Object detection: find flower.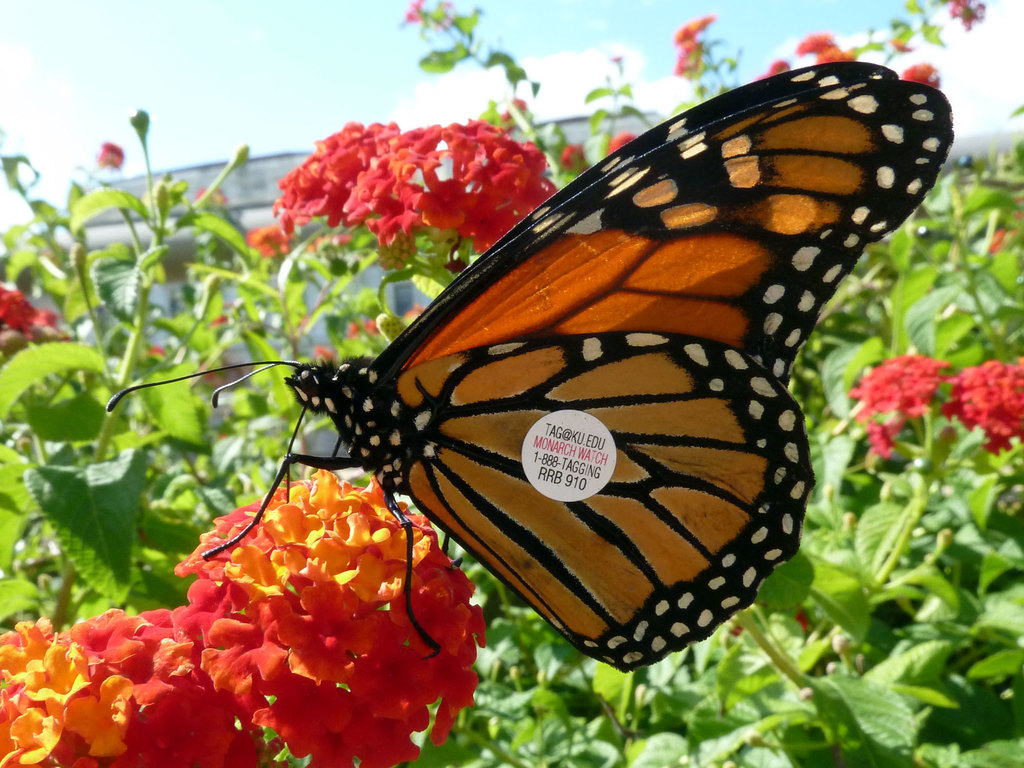
region(212, 315, 228, 324).
